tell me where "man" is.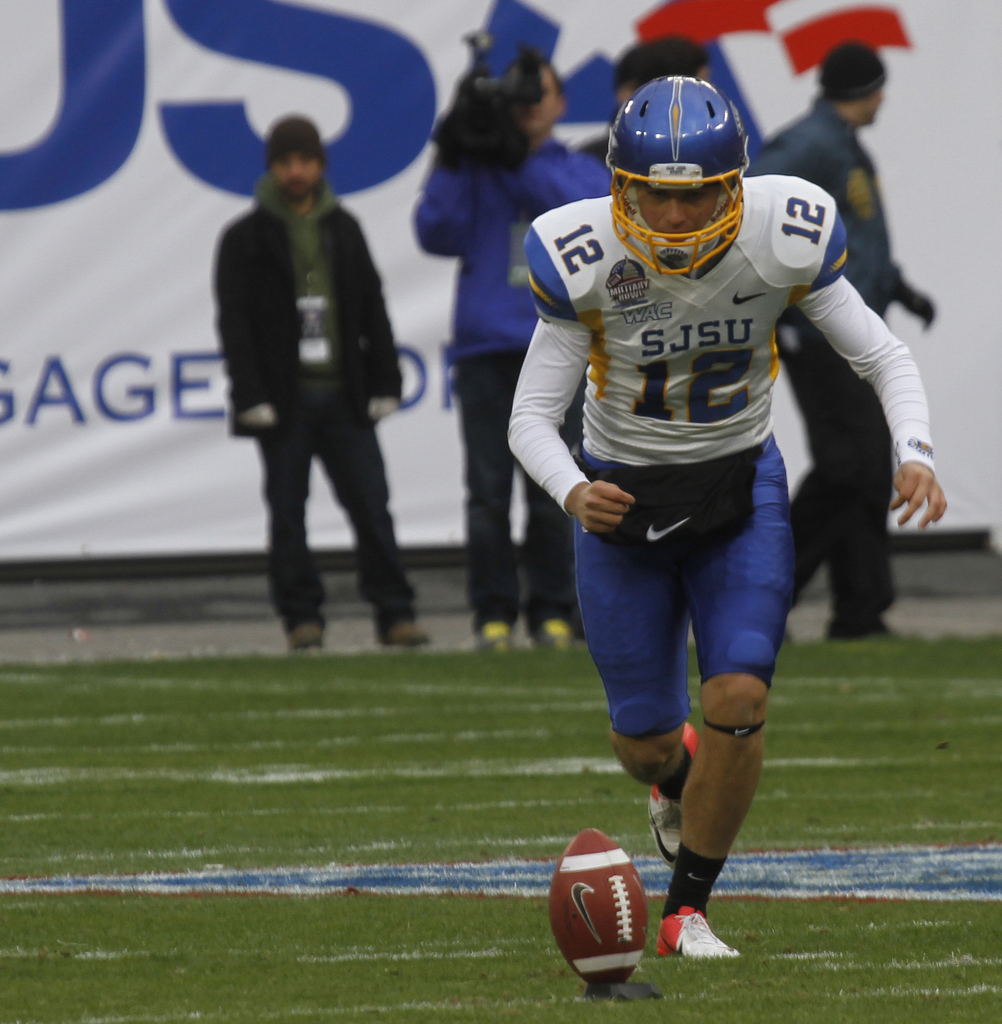
"man" is at rect(422, 66, 612, 653).
